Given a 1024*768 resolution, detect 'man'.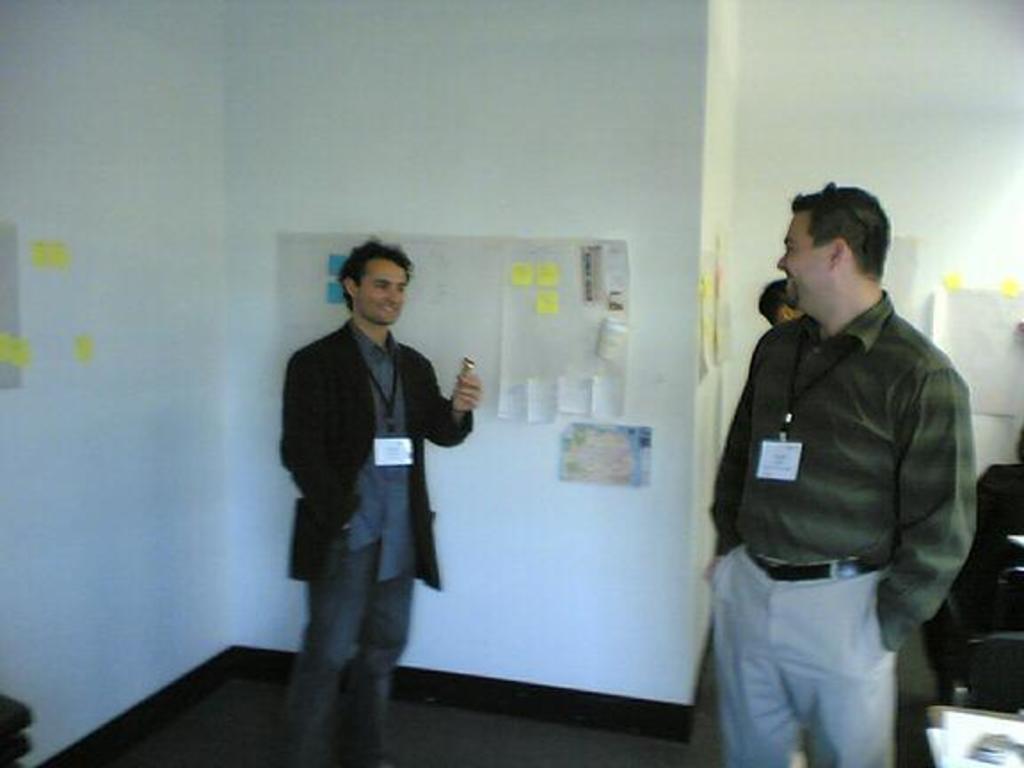
crop(693, 183, 983, 766).
